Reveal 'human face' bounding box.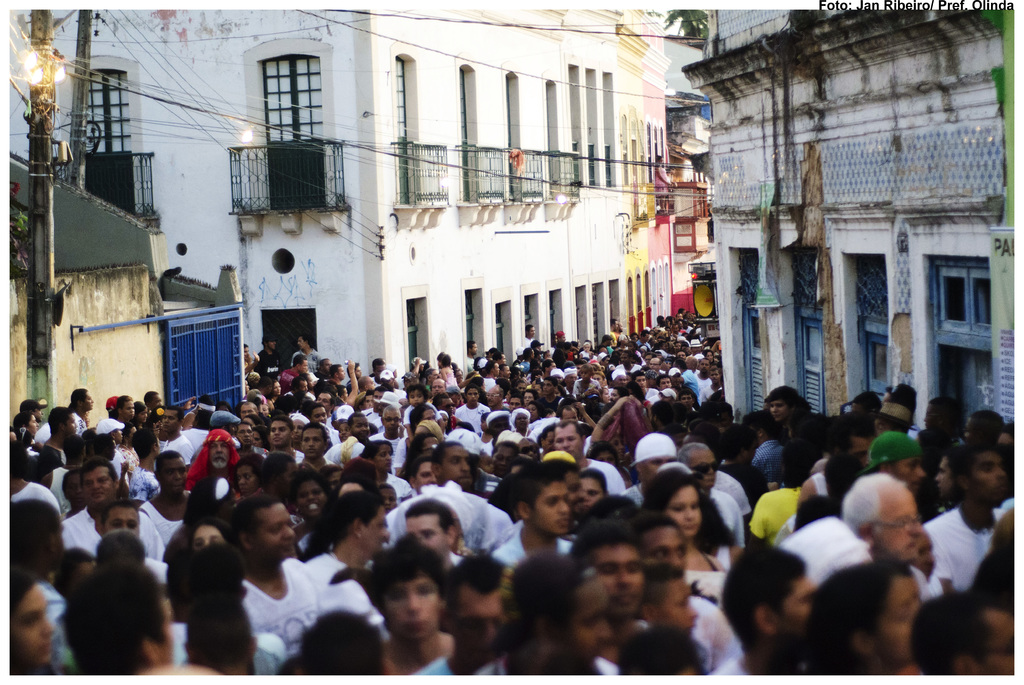
Revealed: x1=579 y1=473 x2=604 y2=508.
